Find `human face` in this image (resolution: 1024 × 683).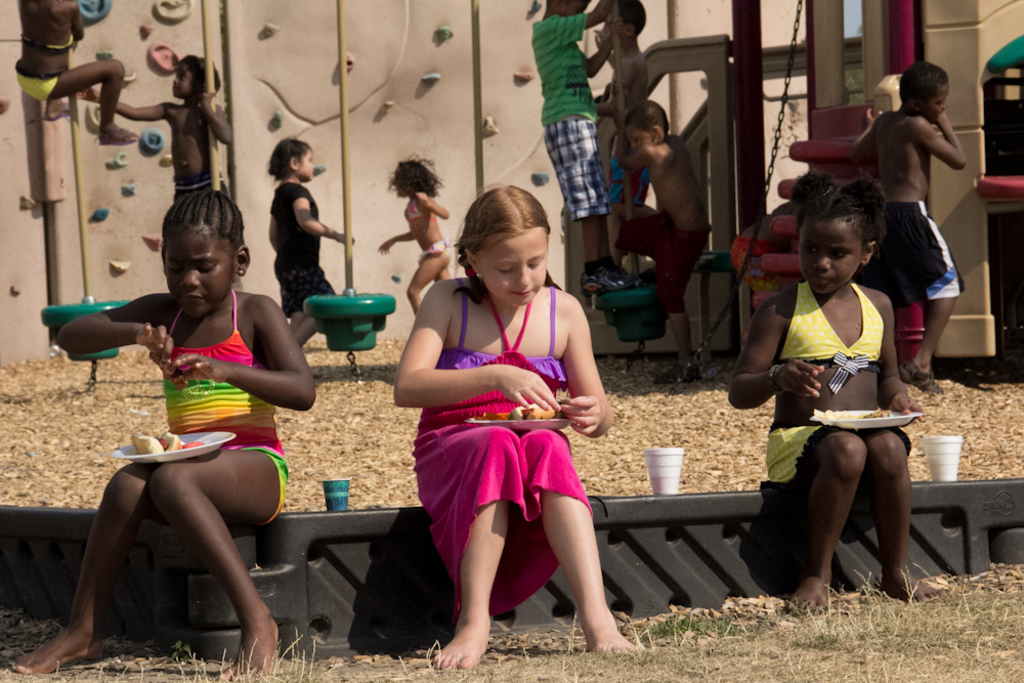
bbox=[173, 60, 191, 96].
